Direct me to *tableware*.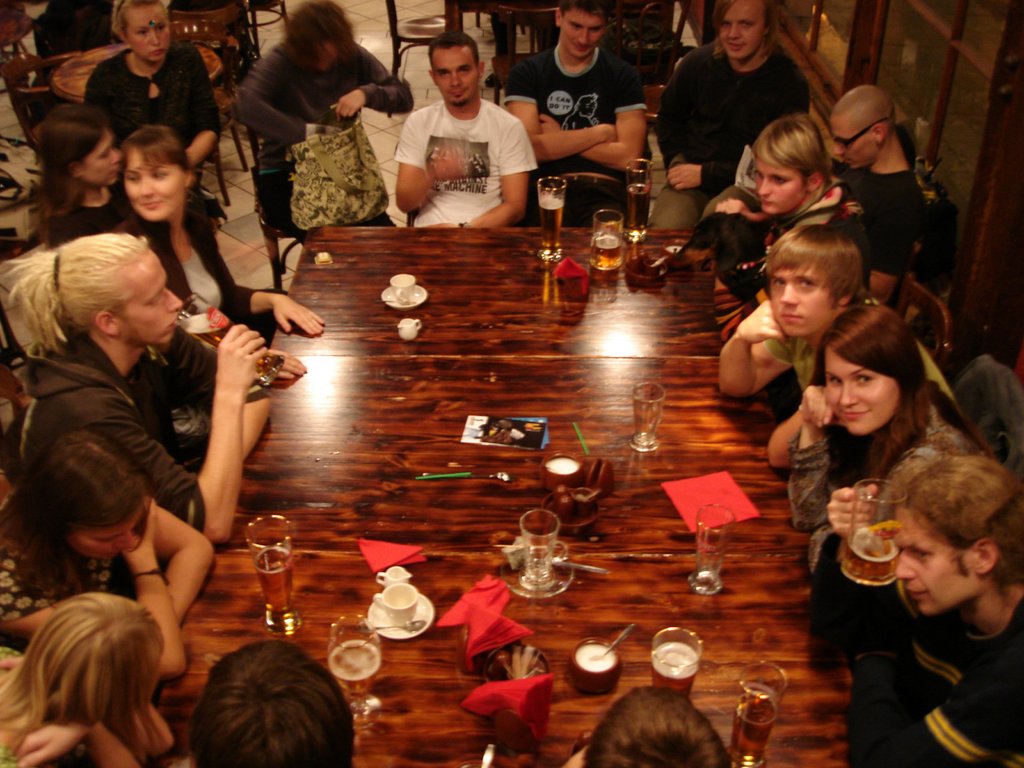
Direction: pyautogui.locateOnScreen(376, 566, 413, 589).
